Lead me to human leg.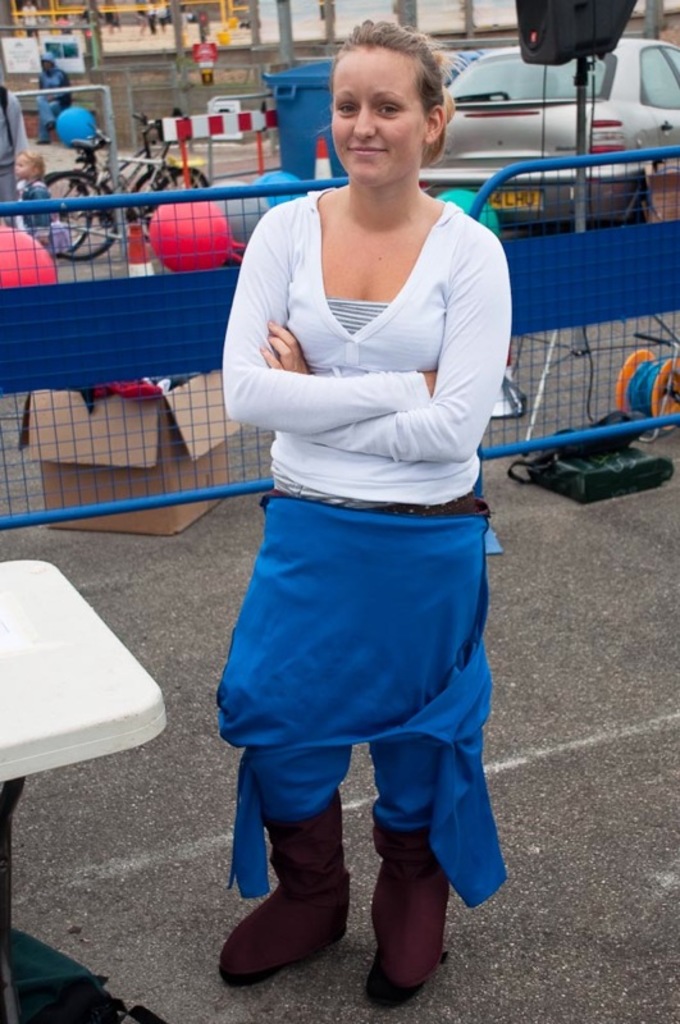
Lead to BBox(218, 618, 347, 965).
